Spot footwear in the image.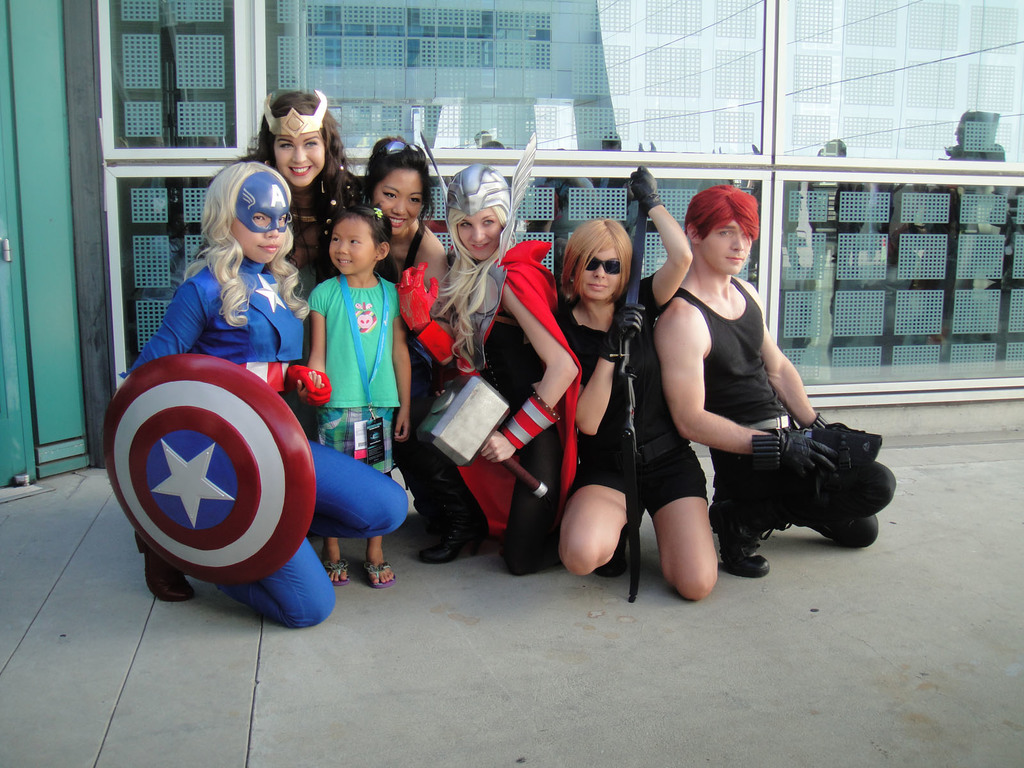
footwear found at 417, 534, 476, 558.
